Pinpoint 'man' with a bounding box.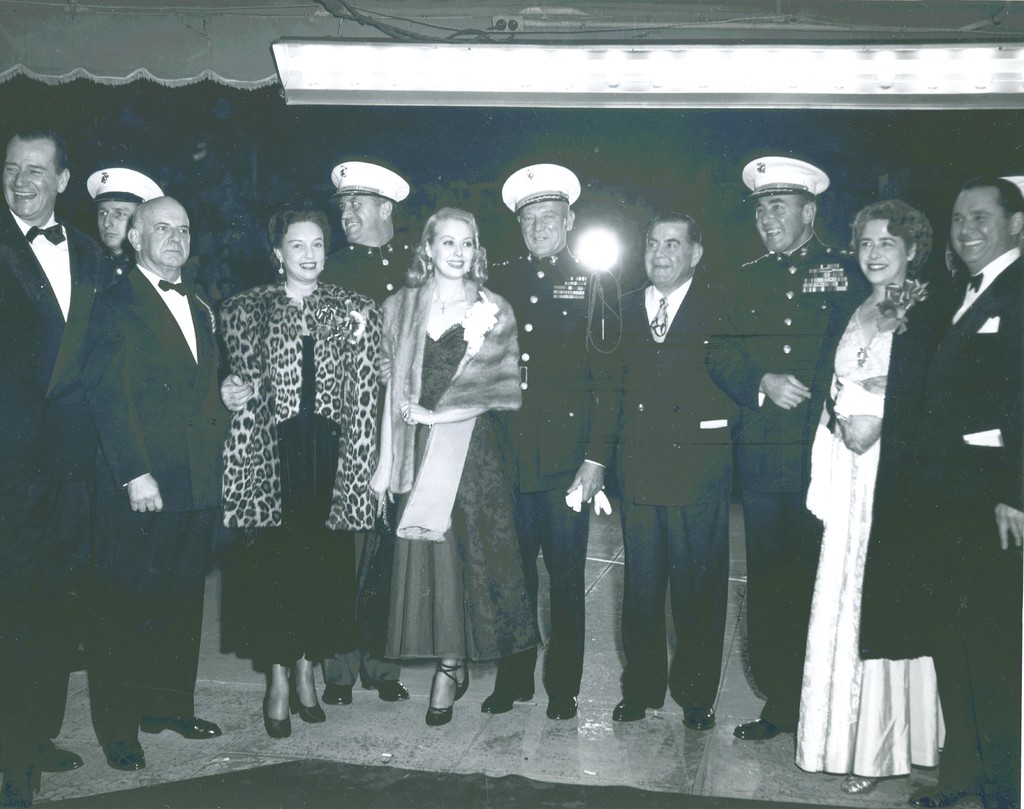
[x1=598, y1=209, x2=726, y2=733].
